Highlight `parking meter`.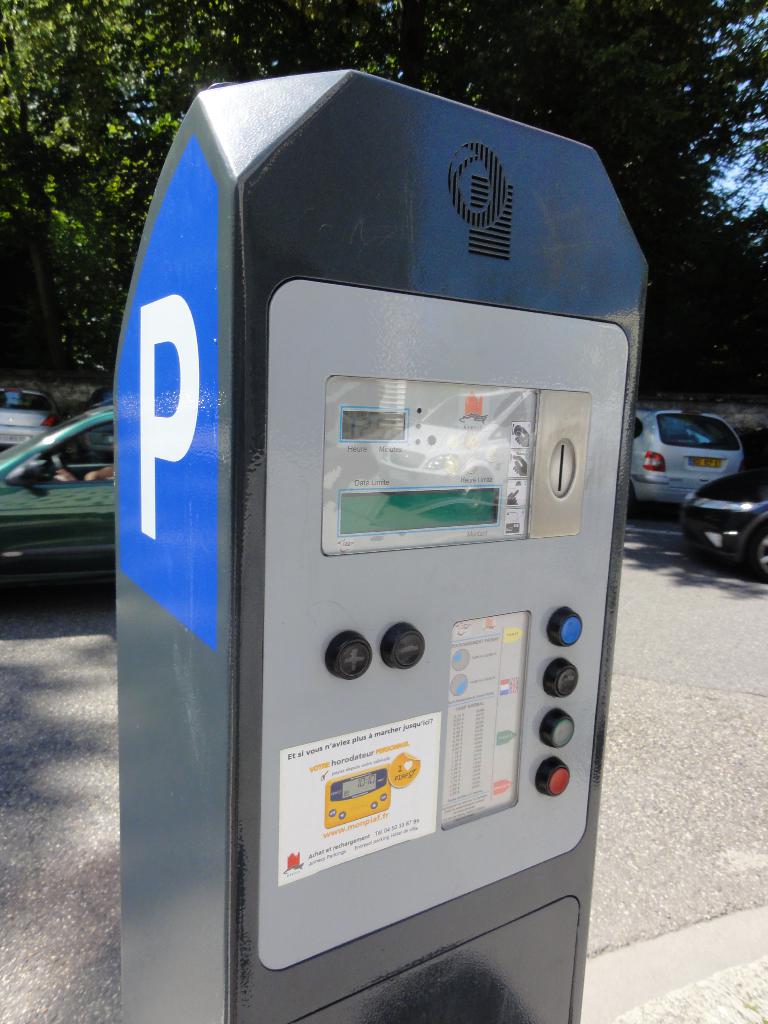
Highlighted region: pyautogui.locateOnScreen(99, 56, 650, 1023).
